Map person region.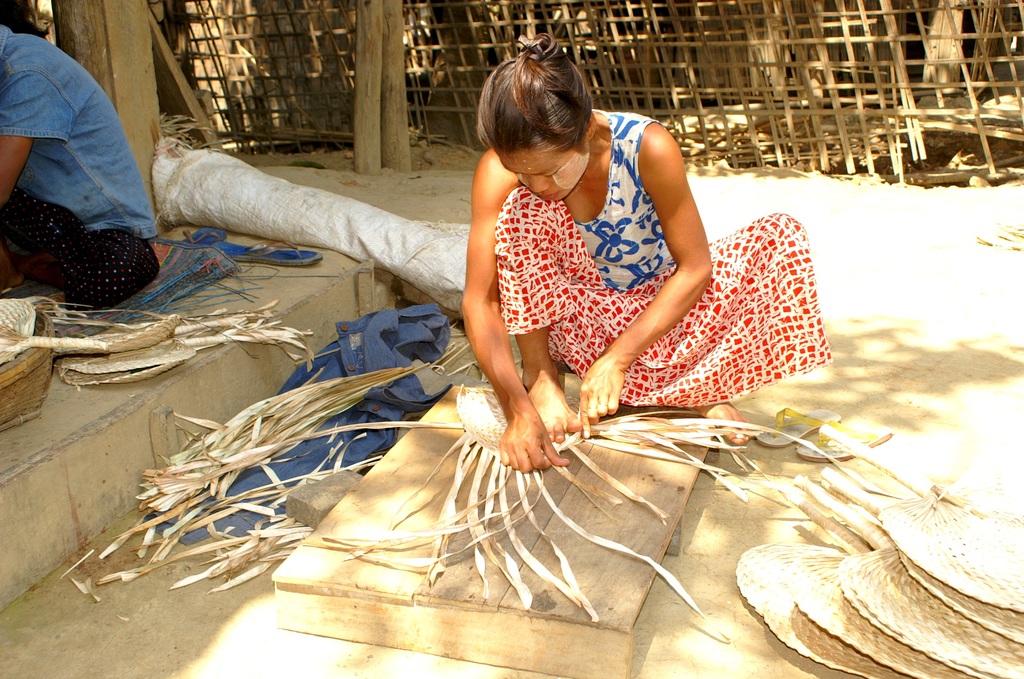
Mapped to 0:0:163:307.
